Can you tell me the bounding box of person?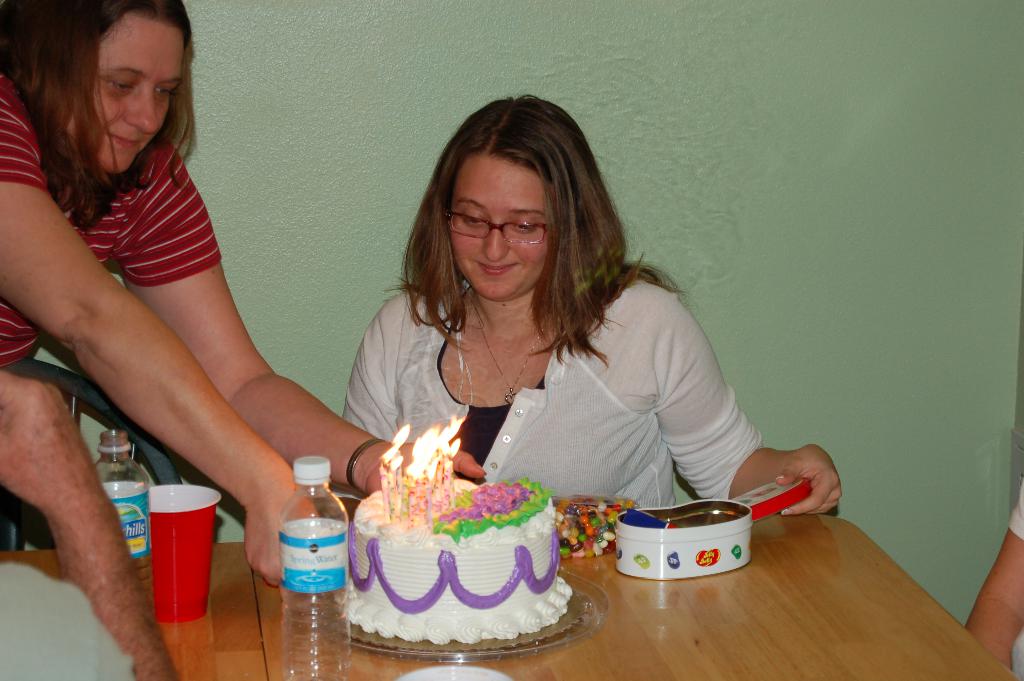
338/92/844/523.
